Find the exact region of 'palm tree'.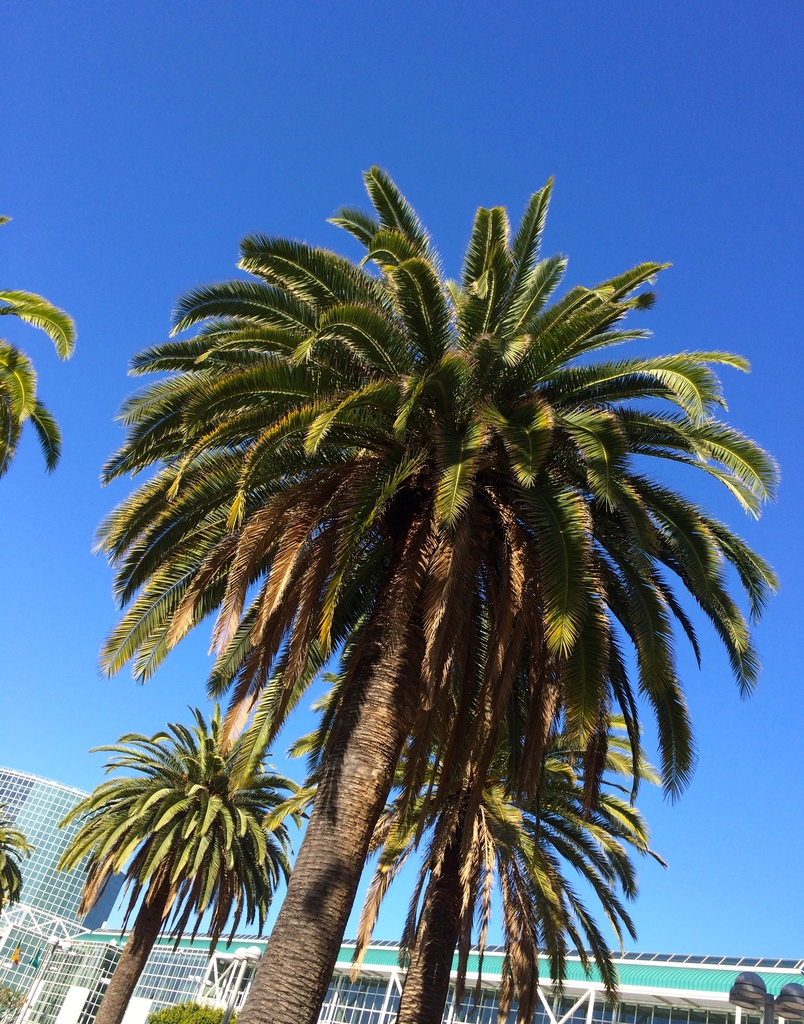
Exact region: x1=135, y1=185, x2=759, y2=1002.
